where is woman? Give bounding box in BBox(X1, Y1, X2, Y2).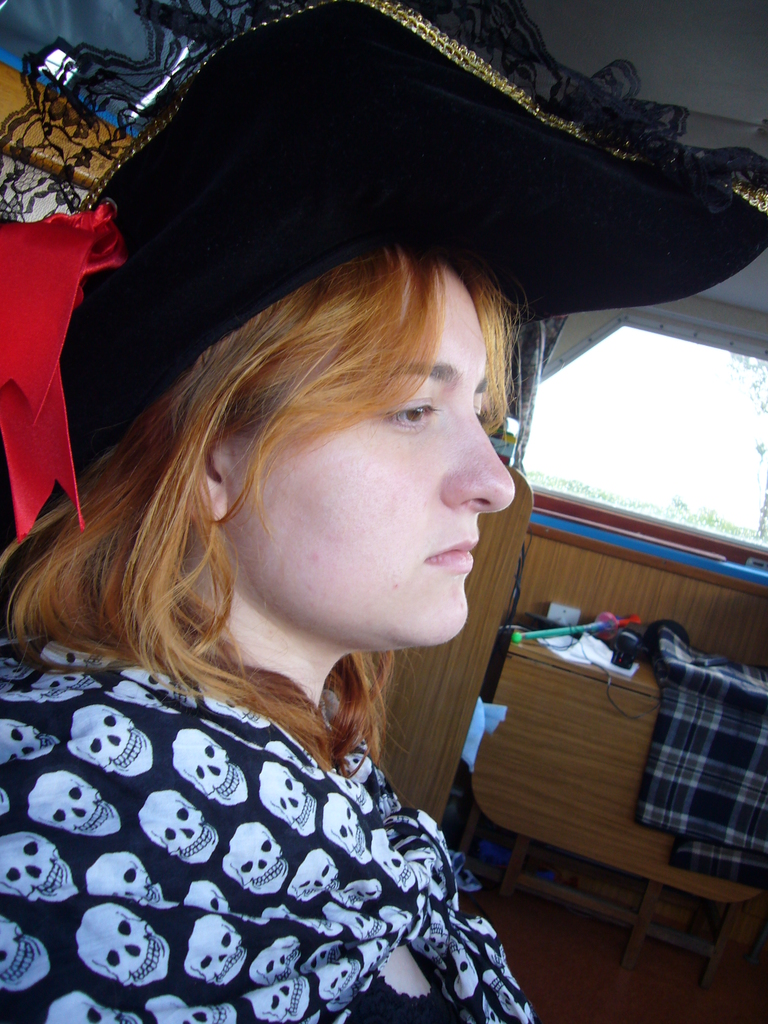
BBox(0, 156, 646, 983).
